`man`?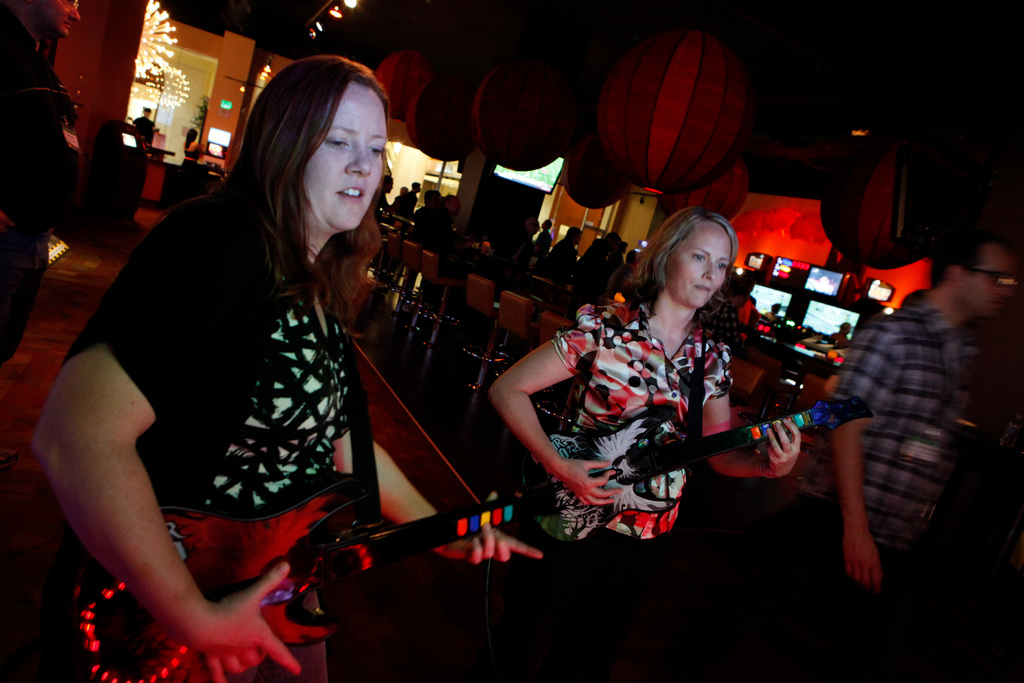
{"x1": 541, "y1": 226, "x2": 576, "y2": 284}
